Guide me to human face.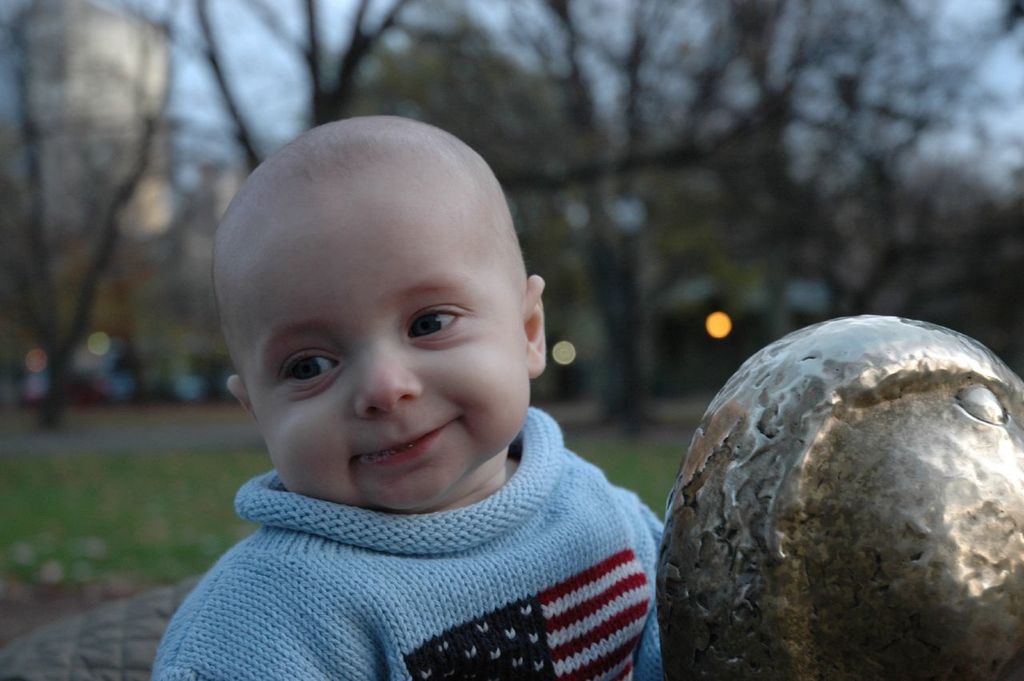
Guidance: (left=212, top=142, right=537, bottom=515).
